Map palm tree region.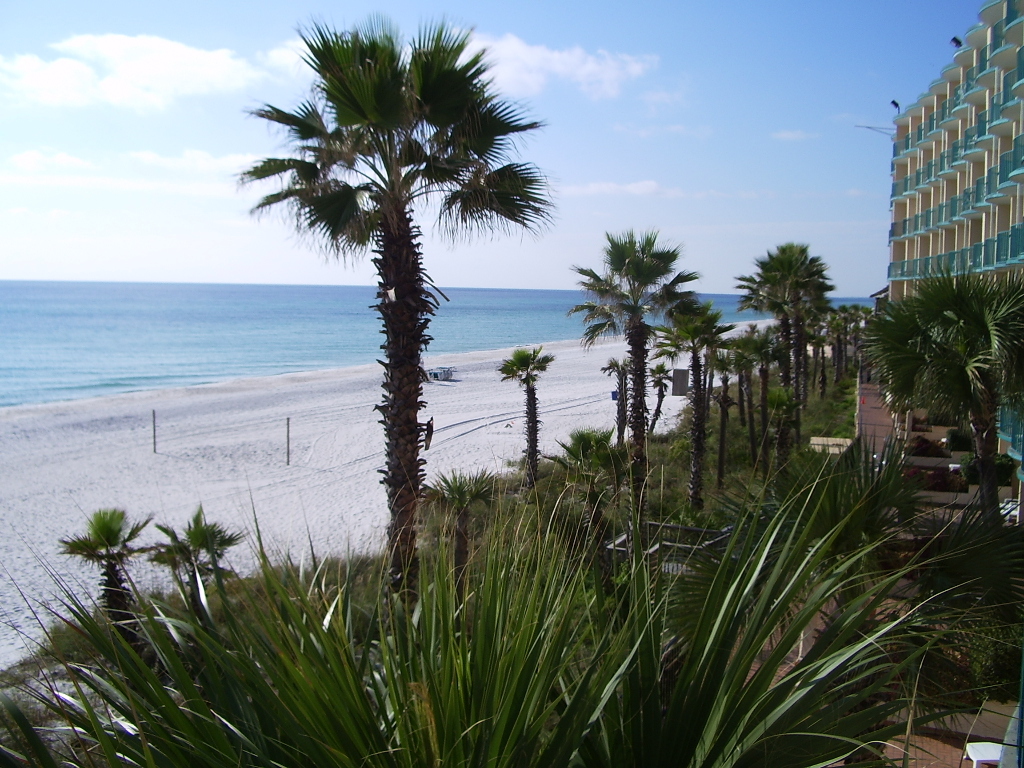
Mapped to x1=729 y1=314 x2=810 y2=415.
